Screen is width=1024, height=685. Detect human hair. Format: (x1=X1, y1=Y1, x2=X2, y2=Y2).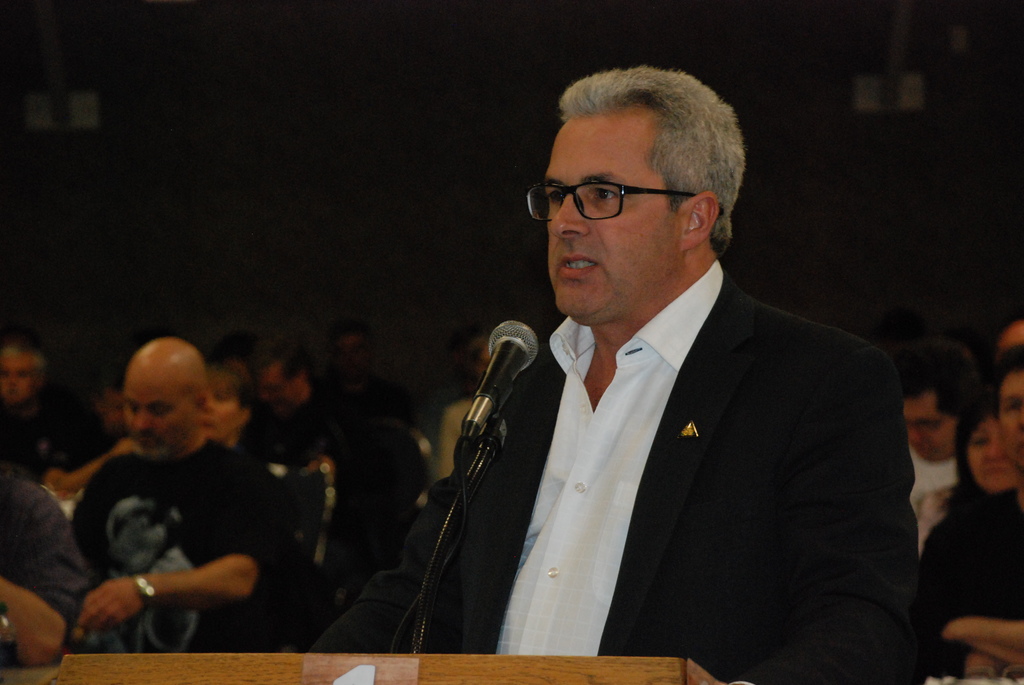
(x1=2, y1=335, x2=45, y2=384).
